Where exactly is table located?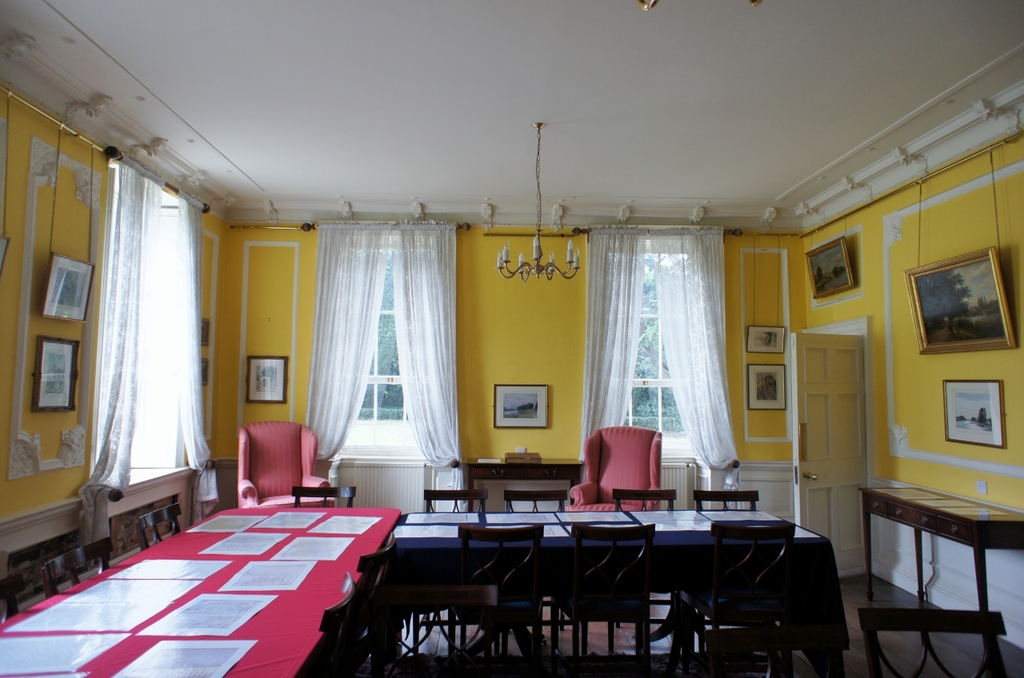
Its bounding box is select_region(0, 509, 399, 677).
